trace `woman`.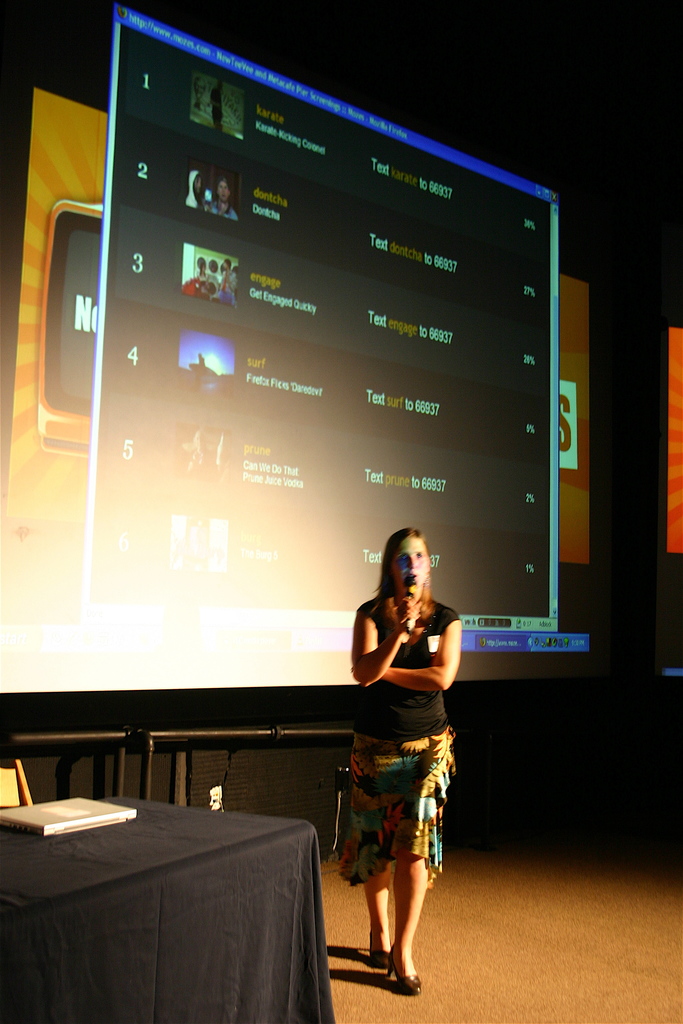
Traced to bbox=[329, 521, 479, 973].
